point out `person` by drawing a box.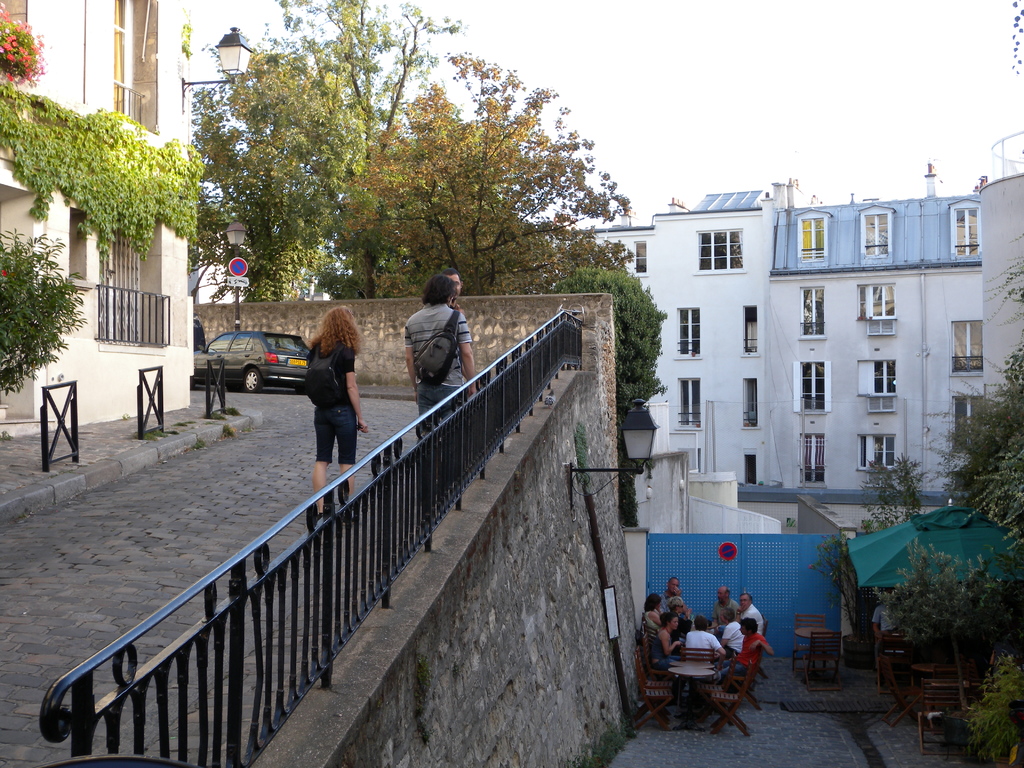
bbox=(650, 611, 684, 688).
